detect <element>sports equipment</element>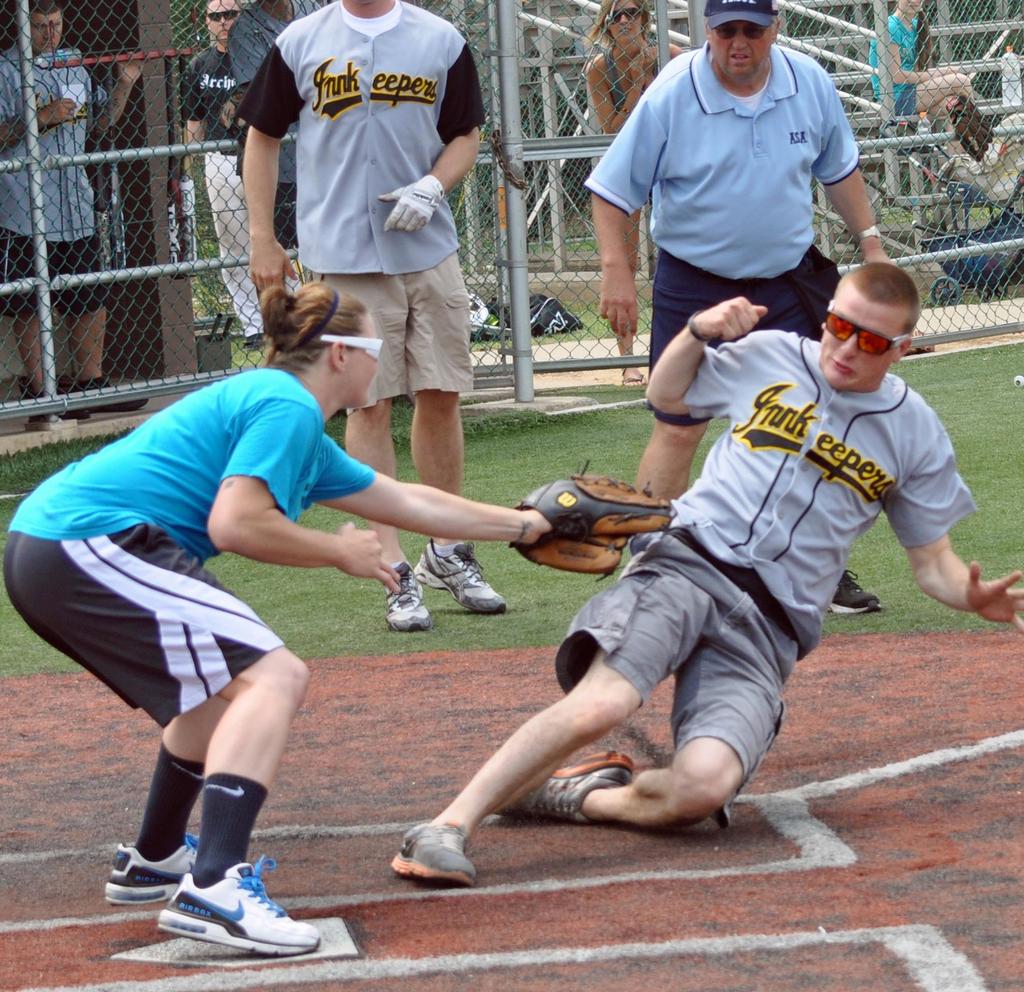
box(378, 557, 432, 630)
